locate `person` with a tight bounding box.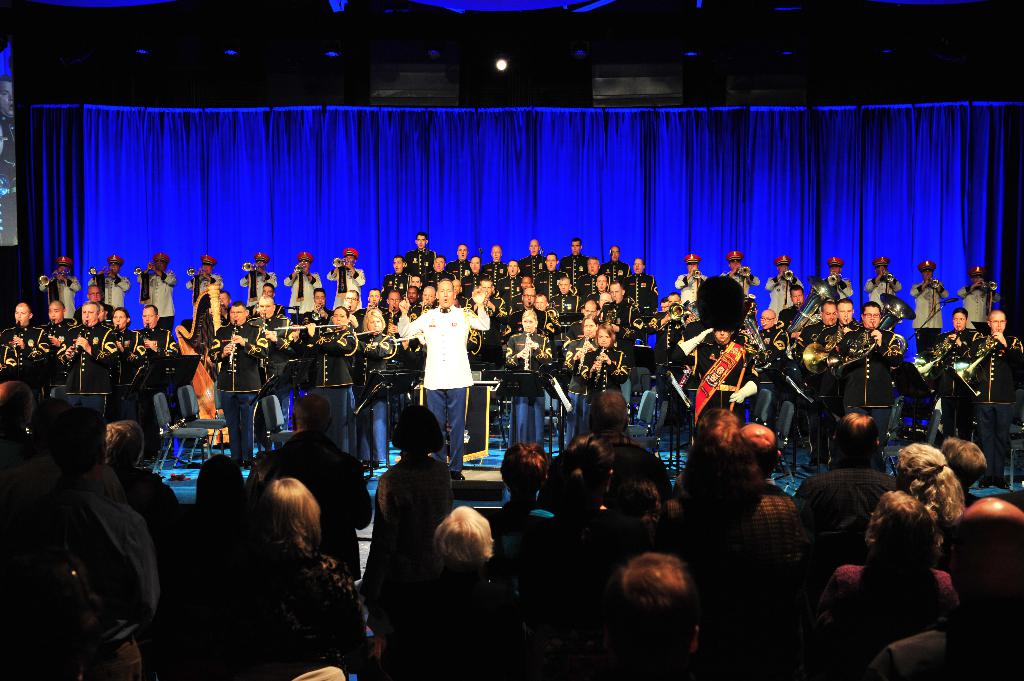
304 303 362 450.
